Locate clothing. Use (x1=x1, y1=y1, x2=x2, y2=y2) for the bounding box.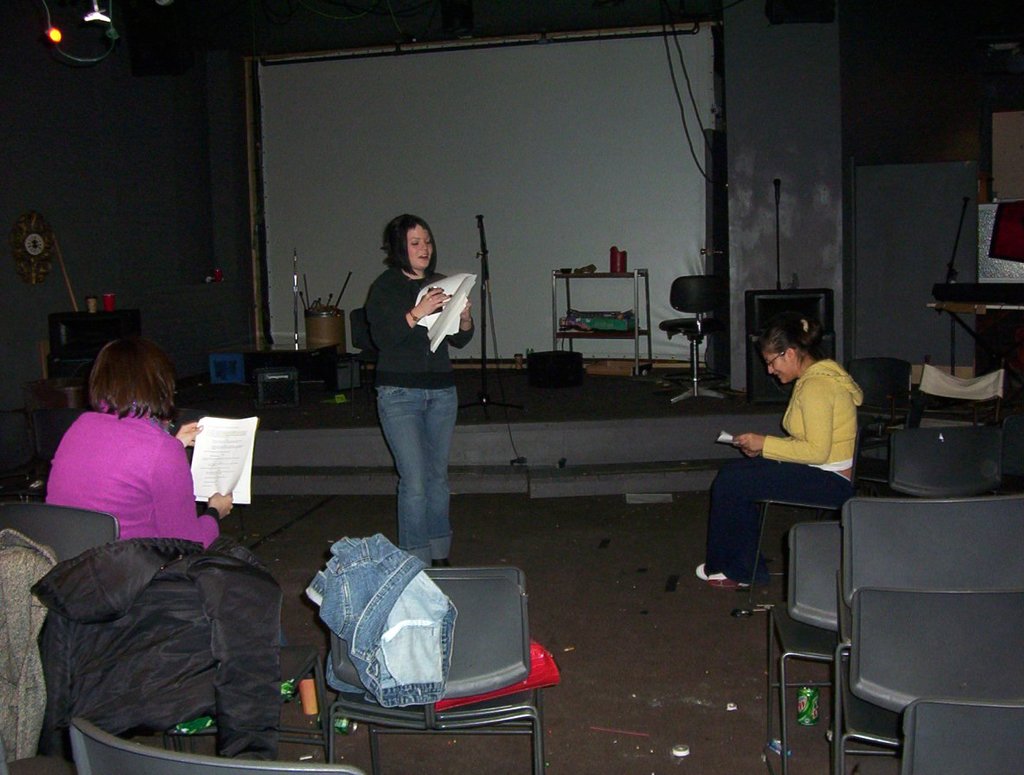
(x1=695, y1=371, x2=868, y2=577).
